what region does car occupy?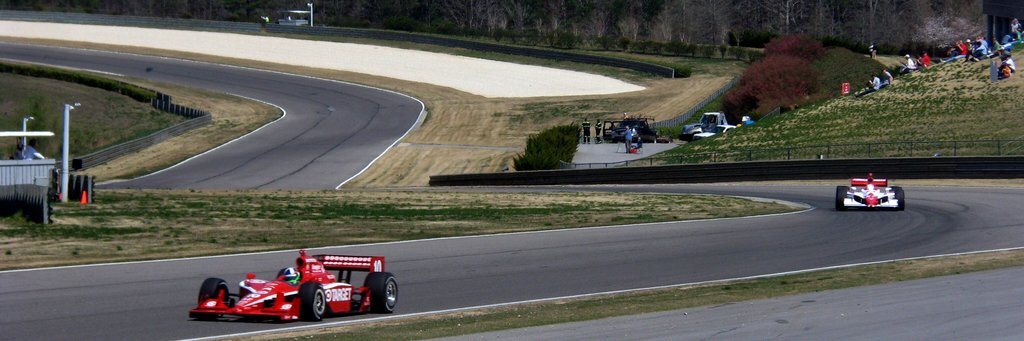
rect(189, 248, 397, 322).
